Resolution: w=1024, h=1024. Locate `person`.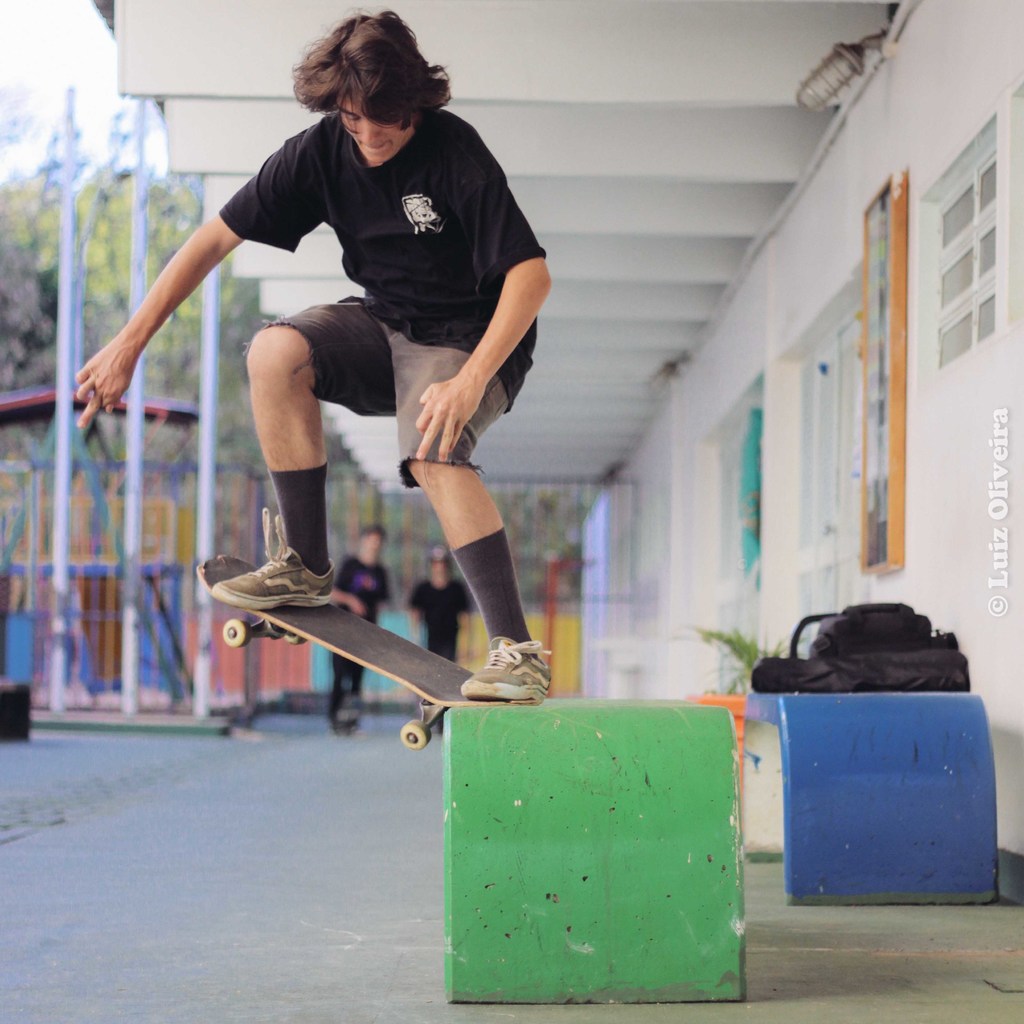
bbox=[404, 538, 480, 732].
